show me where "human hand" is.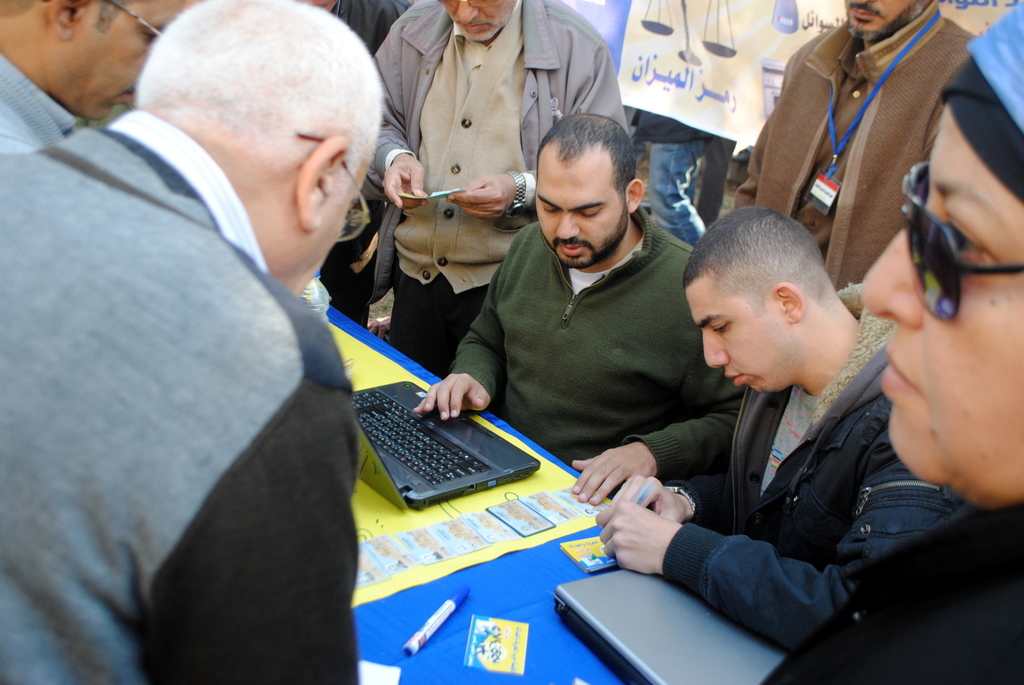
"human hand" is at bbox(571, 442, 659, 507).
